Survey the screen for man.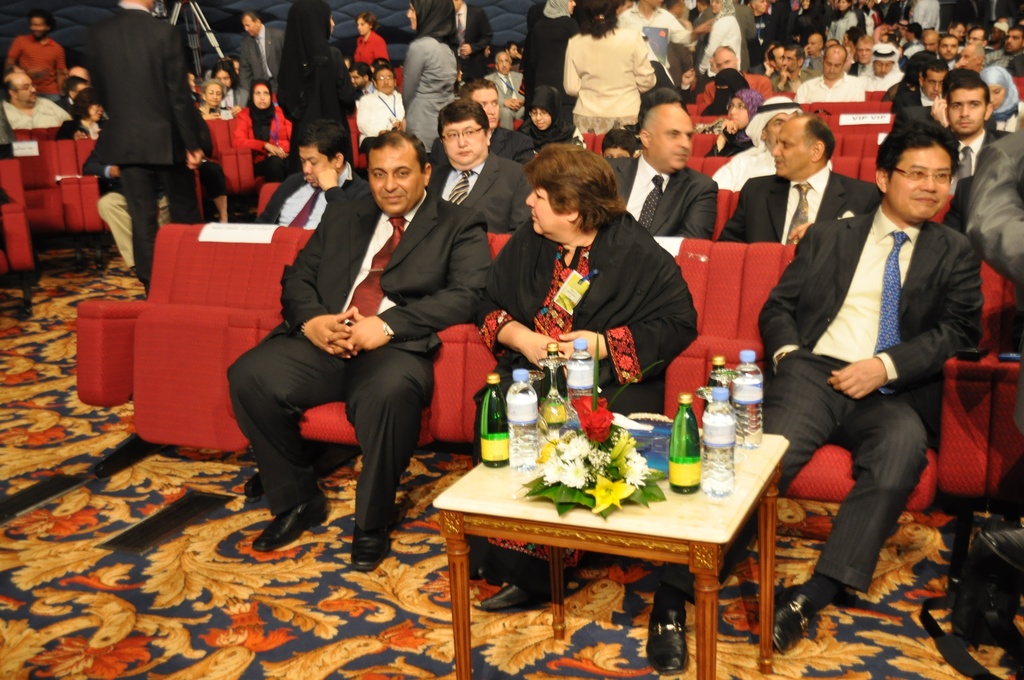
Survey found: l=920, t=29, r=941, b=53.
